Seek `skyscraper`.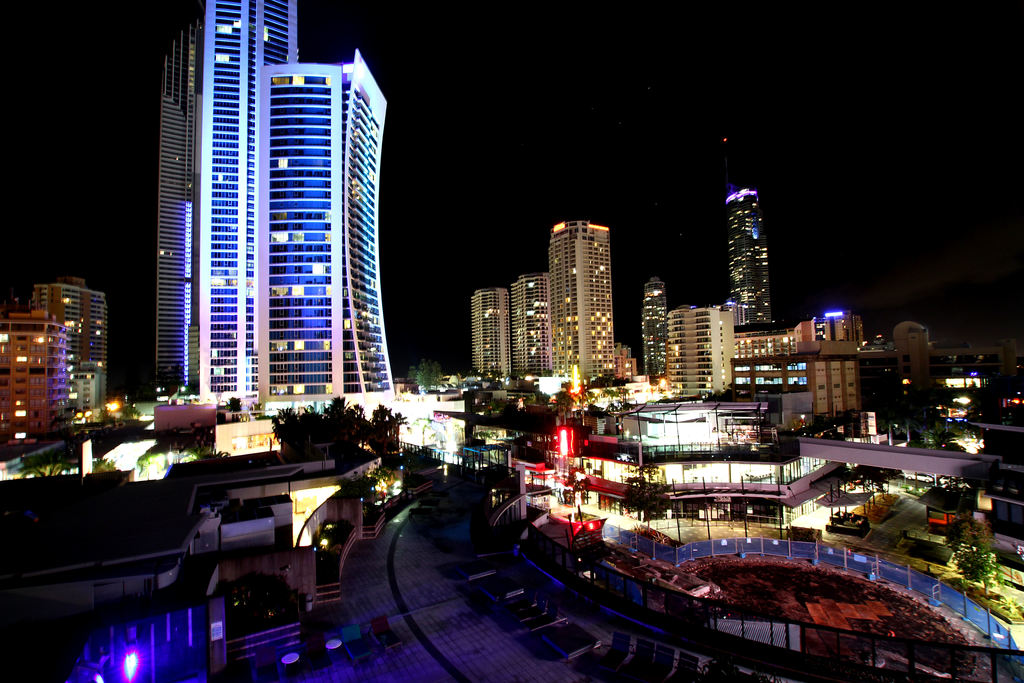
bbox(132, 24, 400, 443).
